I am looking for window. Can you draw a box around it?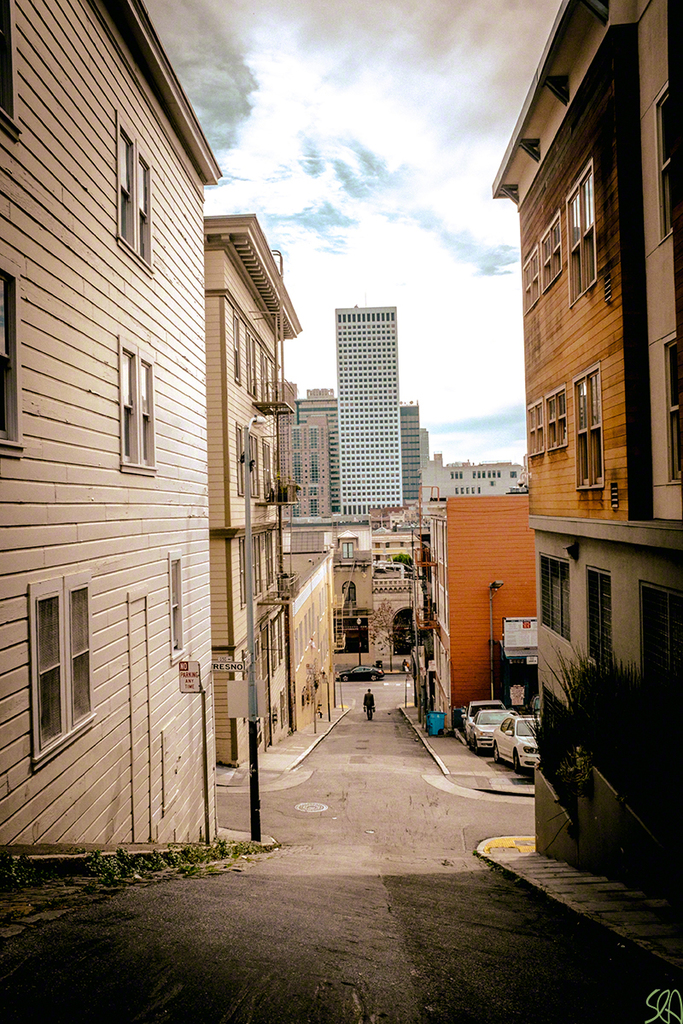
Sure, the bounding box is (117, 108, 150, 268).
